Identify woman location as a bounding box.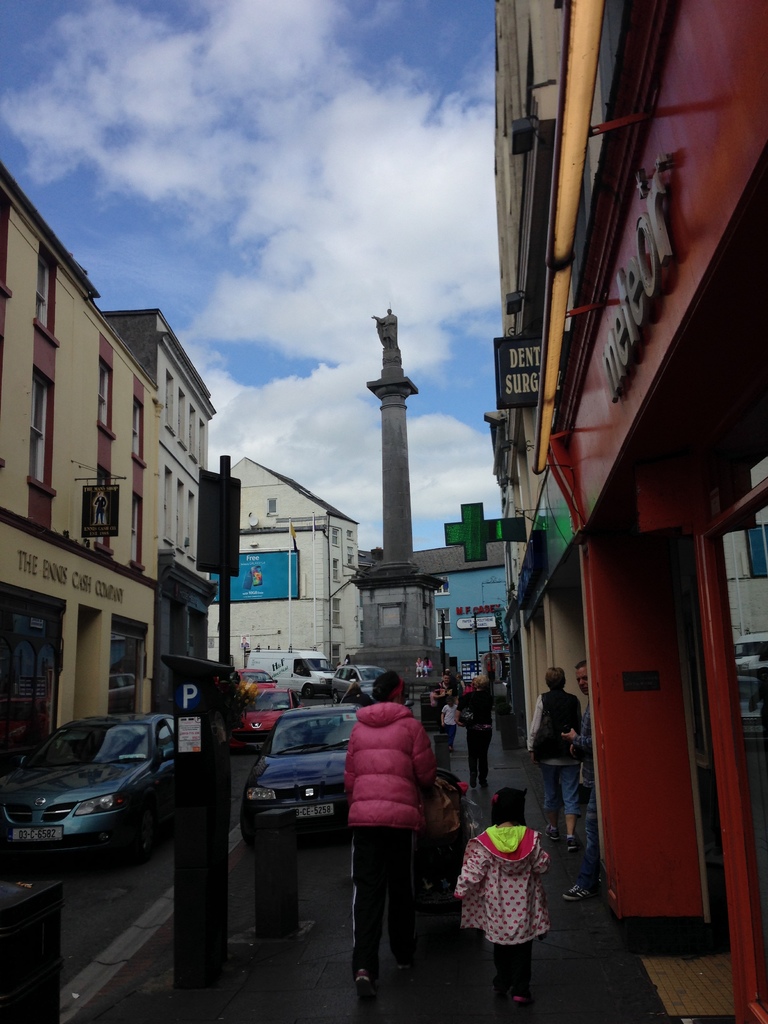
{"x1": 455, "y1": 785, "x2": 565, "y2": 982}.
